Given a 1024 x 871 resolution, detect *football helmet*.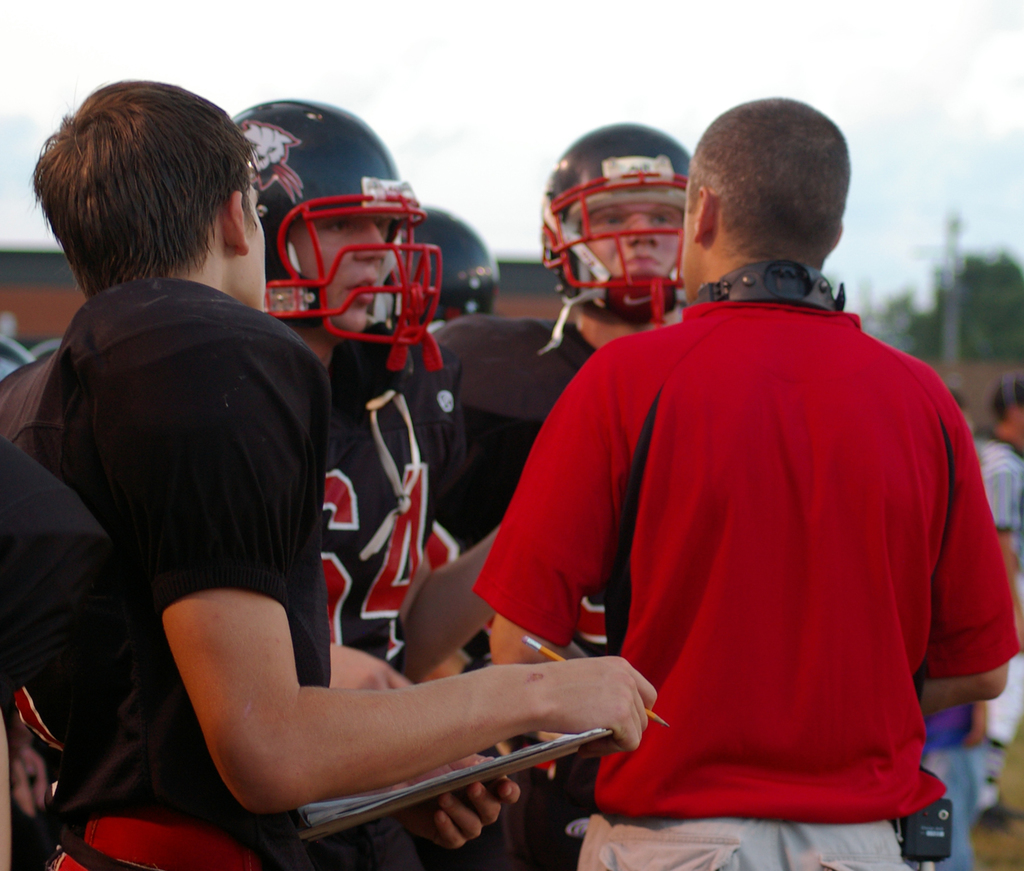
(x1=537, y1=115, x2=682, y2=323).
